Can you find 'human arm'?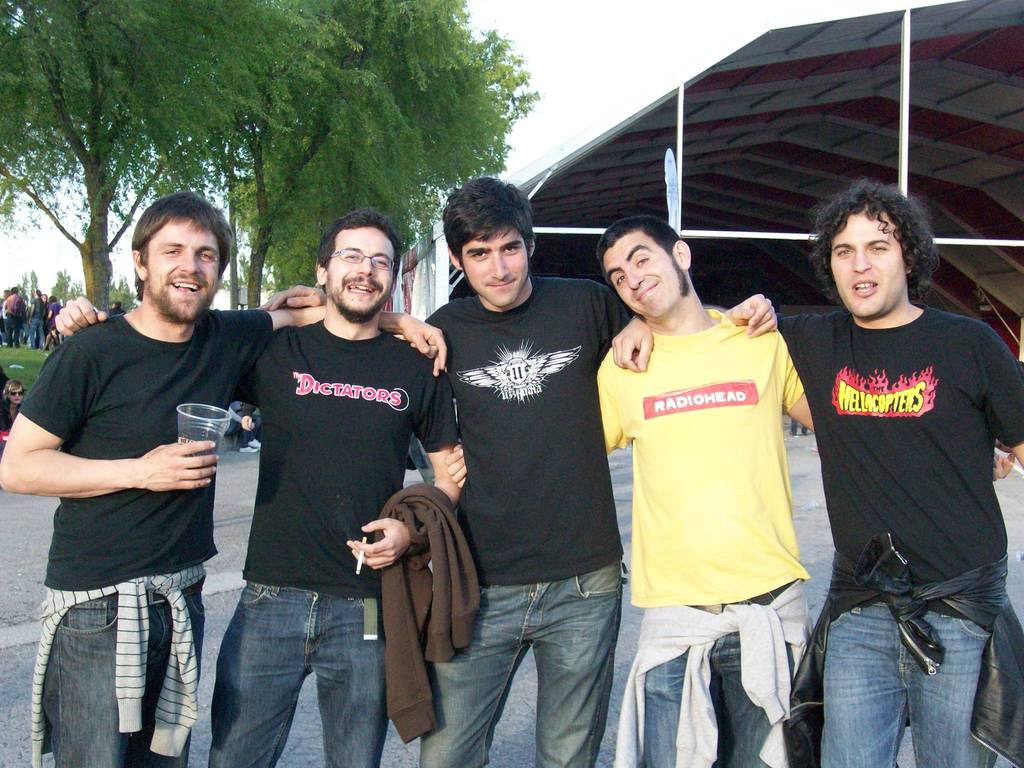
Yes, bounding box: [775, 333, 1005, 482].
